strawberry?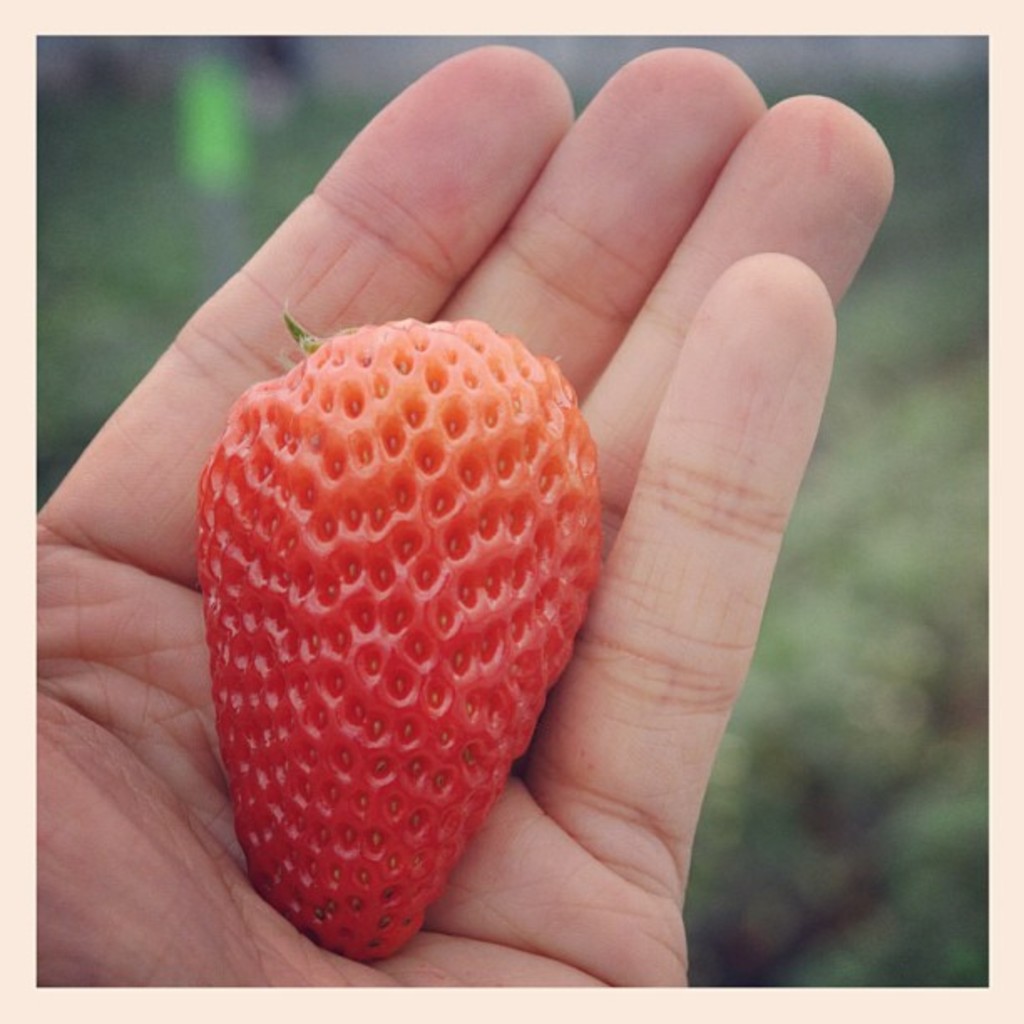
l=194, t=306, r=609, b=965
